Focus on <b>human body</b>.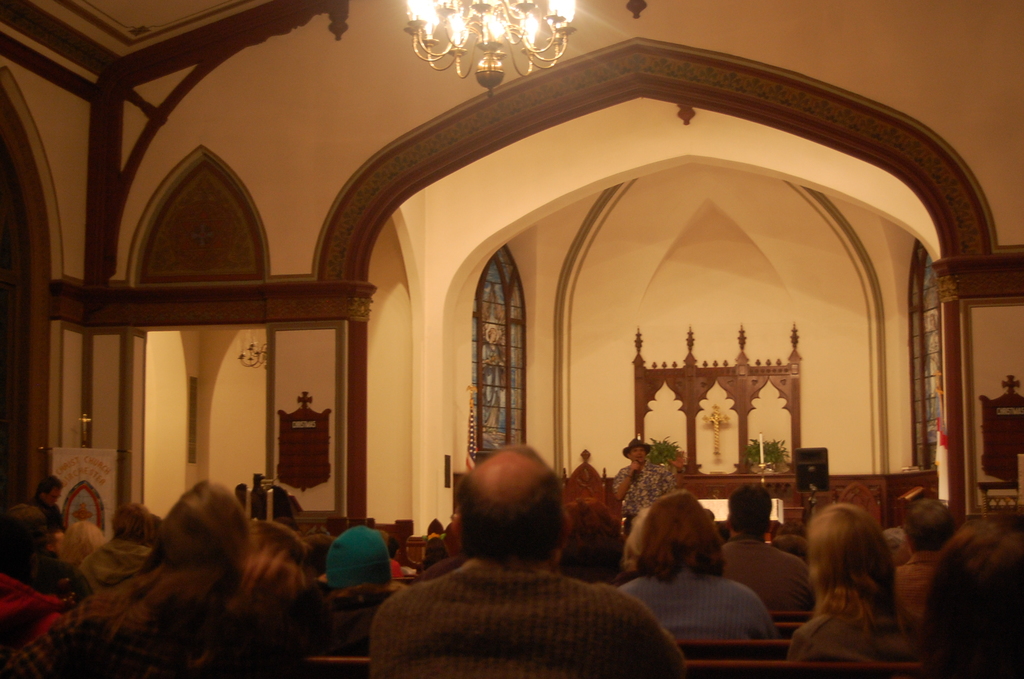
Focused at <region>783, 506, 925, 669</region>.
